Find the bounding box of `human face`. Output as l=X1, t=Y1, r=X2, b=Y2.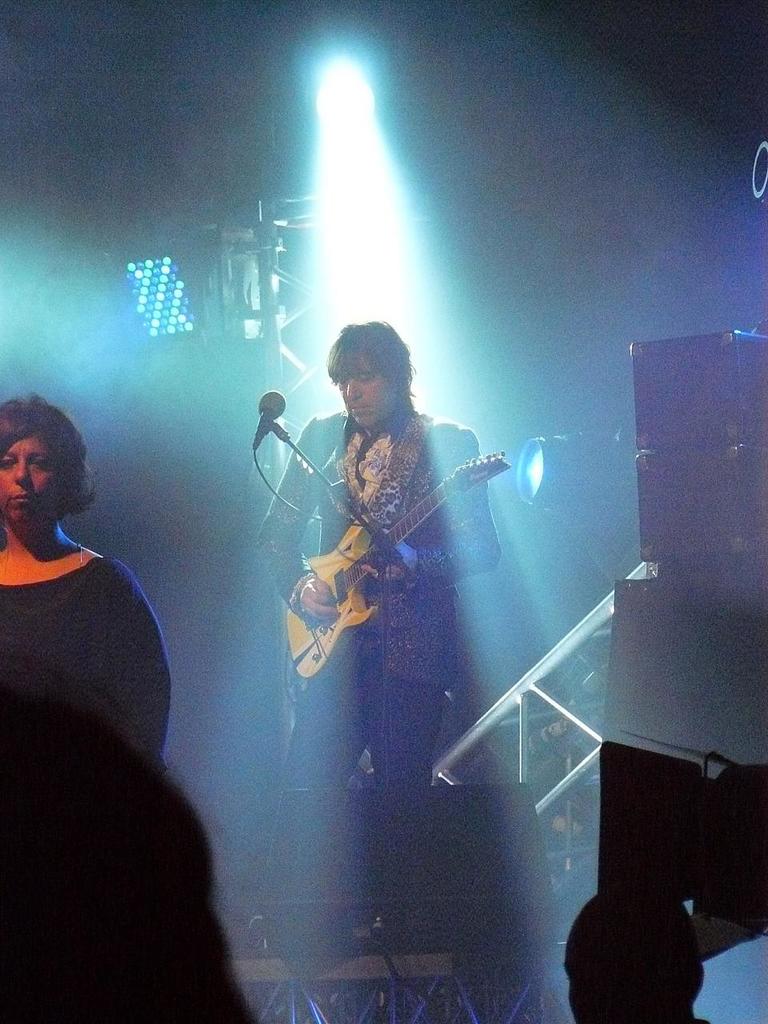
l=0, t=430, r=60, b=529.
